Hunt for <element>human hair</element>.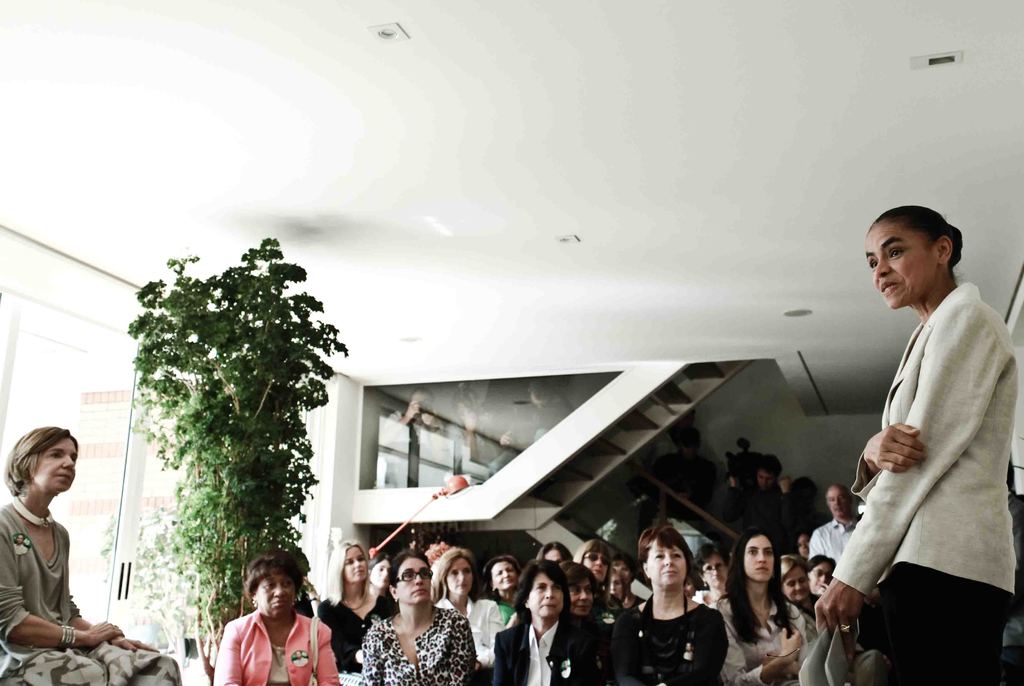
Hunted down at {"x1": 724, "y1": 526, "x2": 796, "y2": 646}.
